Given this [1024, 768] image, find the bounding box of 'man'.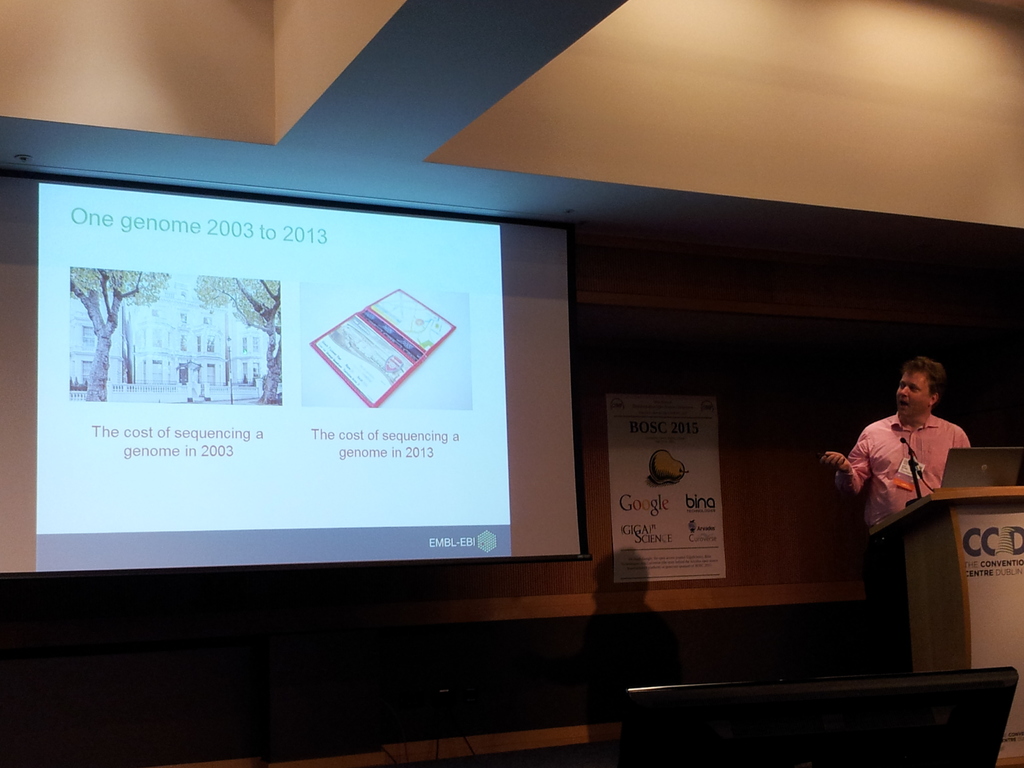
[822,353,988,627].
